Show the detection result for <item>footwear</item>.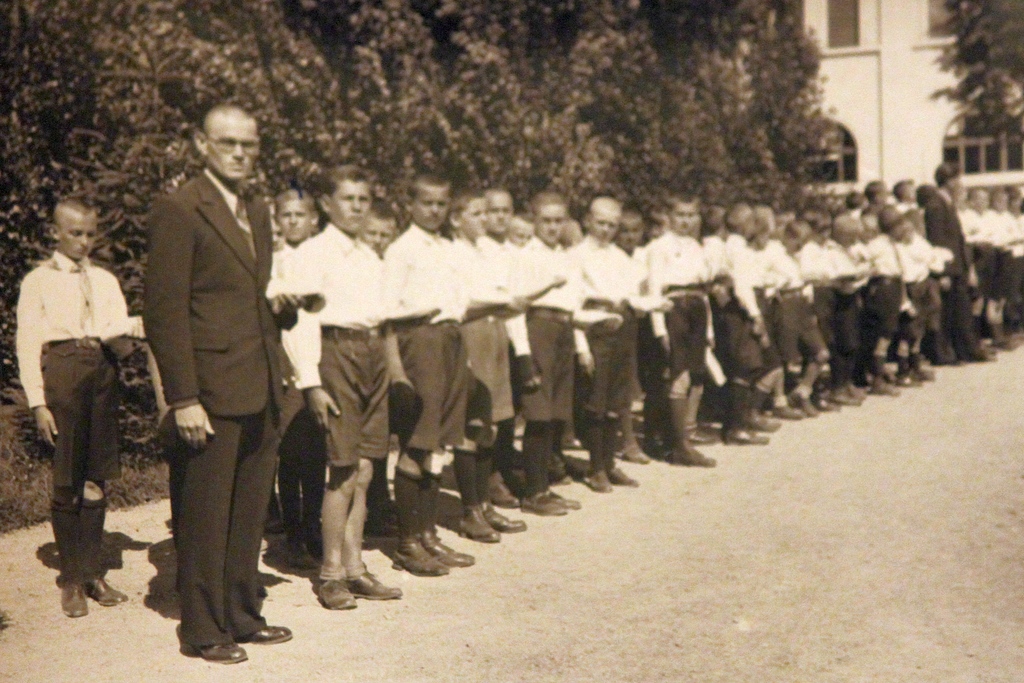
342 568 403 596.
